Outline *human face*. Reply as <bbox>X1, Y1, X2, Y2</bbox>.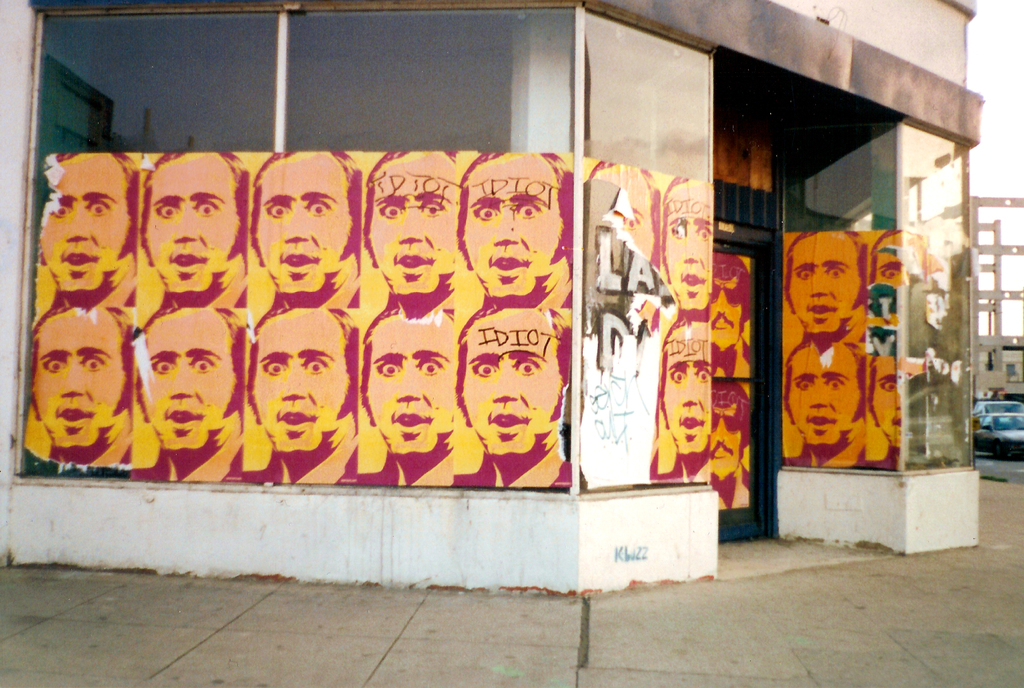
<bbox>663, 175, 714, 314</bbox>.
